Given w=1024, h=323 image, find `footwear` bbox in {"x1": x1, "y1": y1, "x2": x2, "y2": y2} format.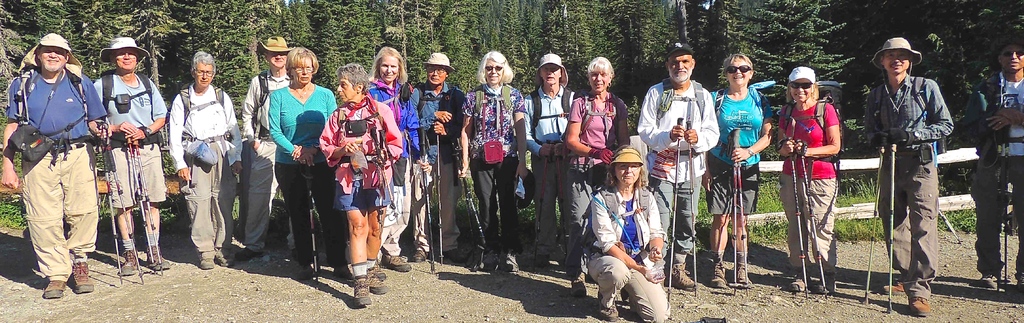
{"x1": 119, "y1": 249, "x2": 140, "y2": 276}.
